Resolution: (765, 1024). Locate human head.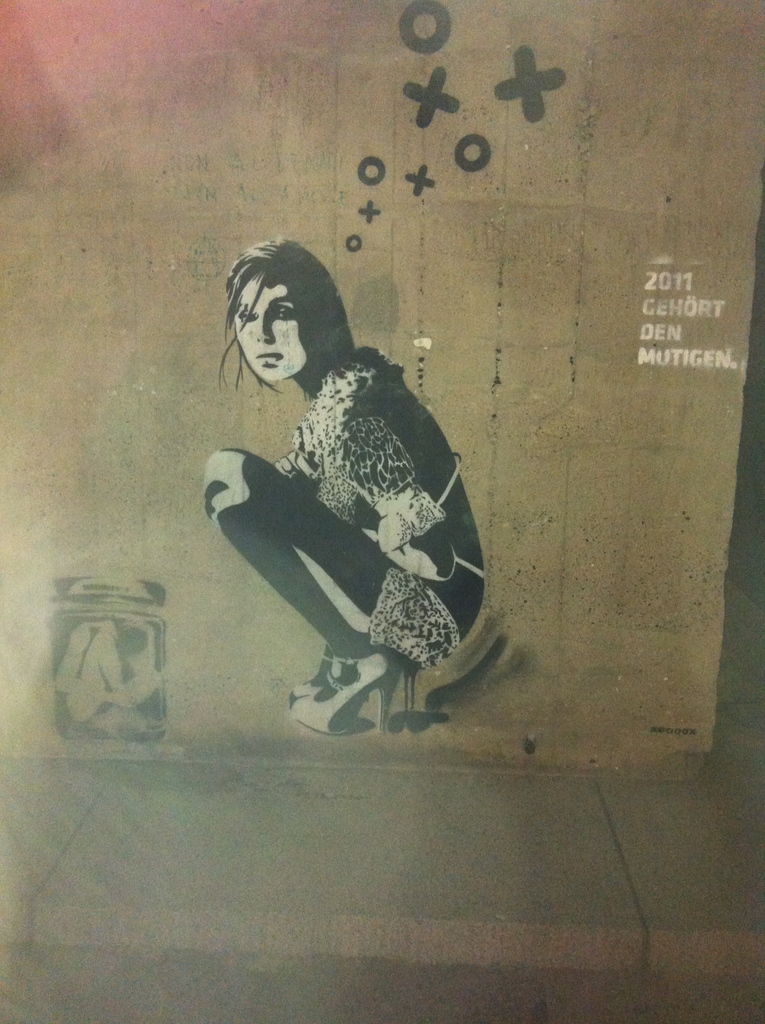
(left=209, top=227, right=369, bottom=395).
